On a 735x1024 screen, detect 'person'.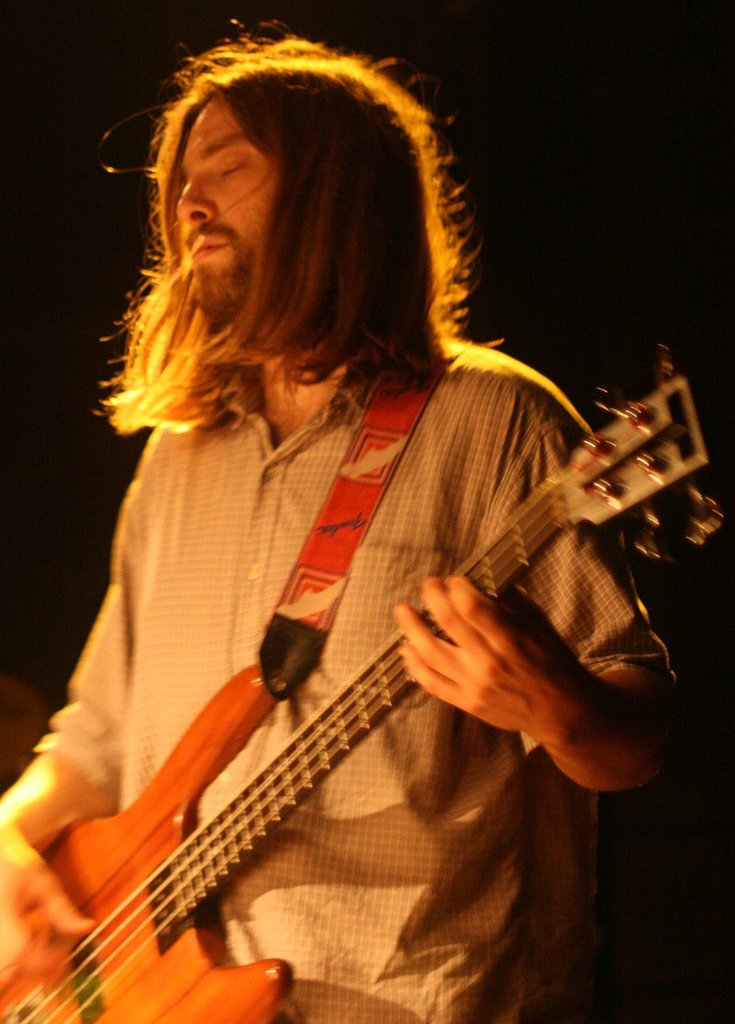
x1=0 y1=26 x2=731 y2=1023.
